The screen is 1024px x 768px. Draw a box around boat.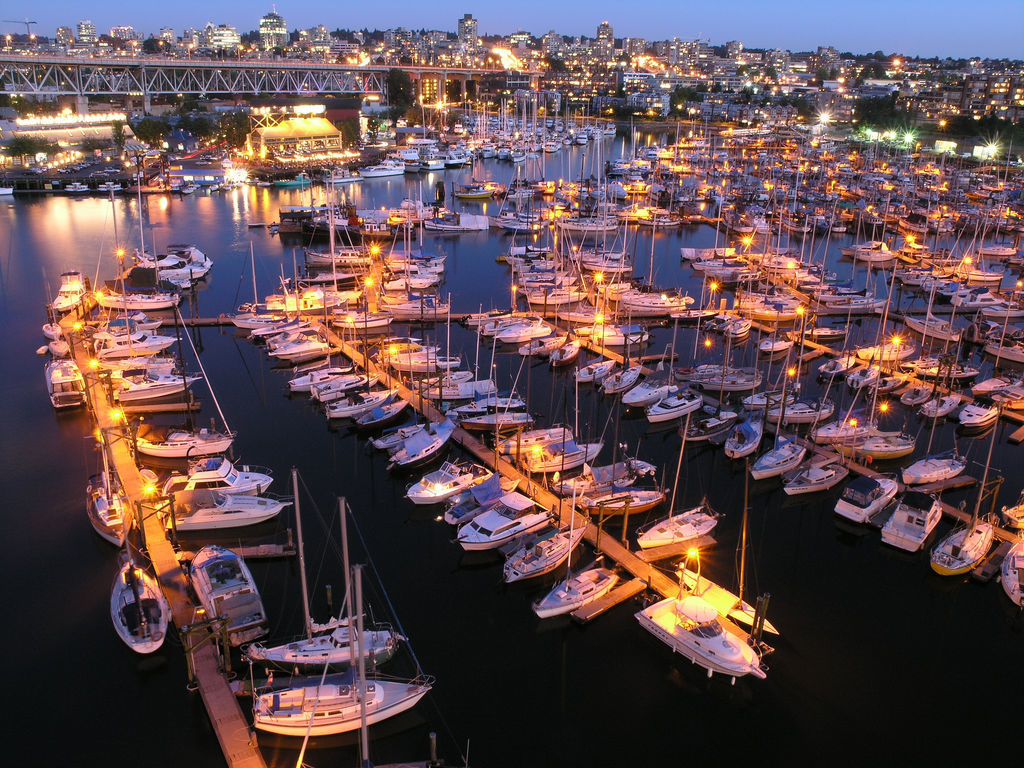
l=873, t=372, r=908, b=395.
